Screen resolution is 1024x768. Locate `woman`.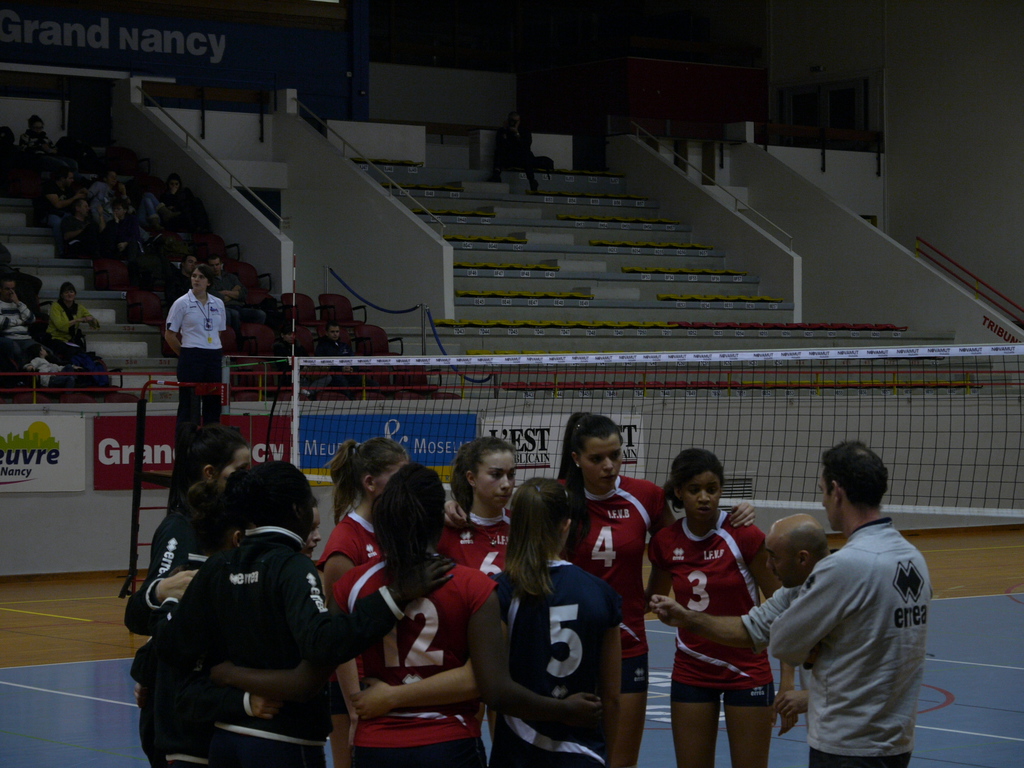
449,406,753,767.
